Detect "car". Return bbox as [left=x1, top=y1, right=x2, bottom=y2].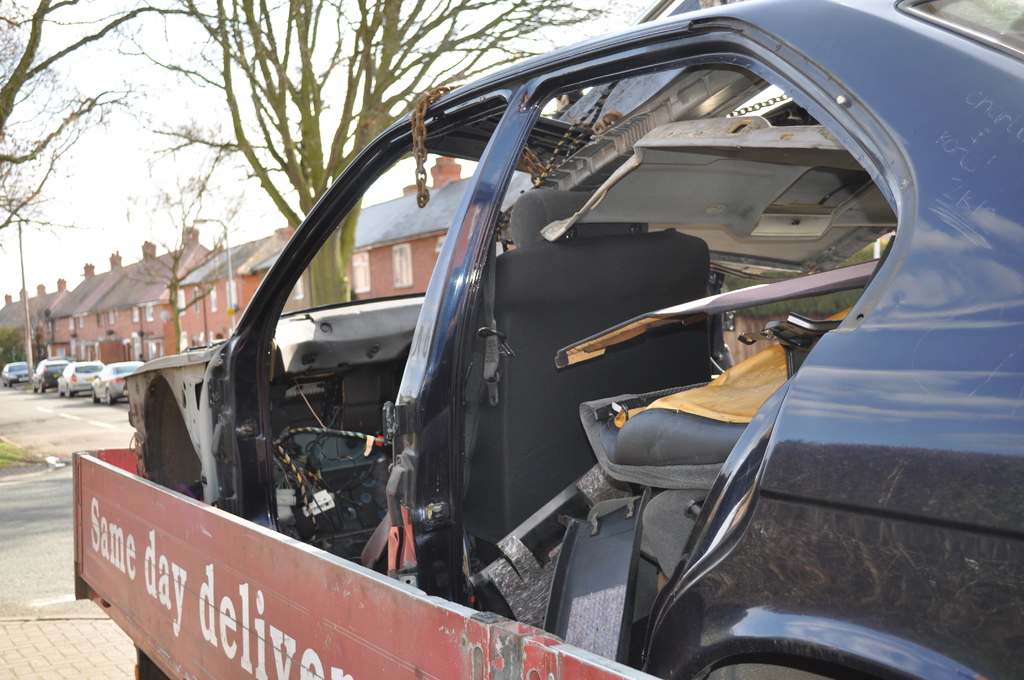
[left=0, top=366, right=29, bottom=387].
